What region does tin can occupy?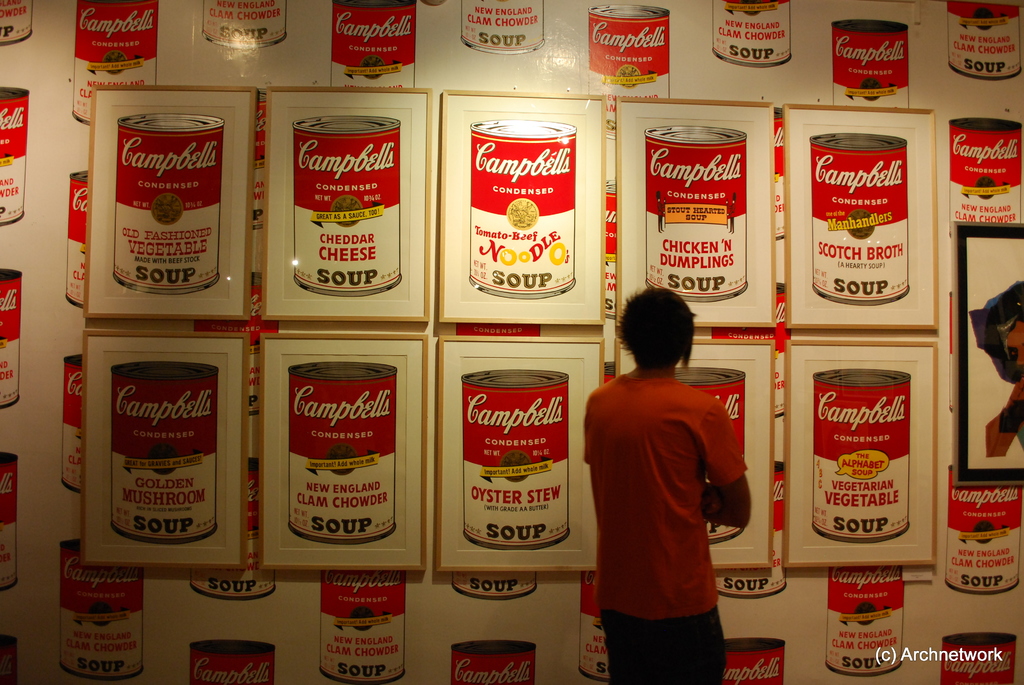
region(316, 567, 405, 682).
